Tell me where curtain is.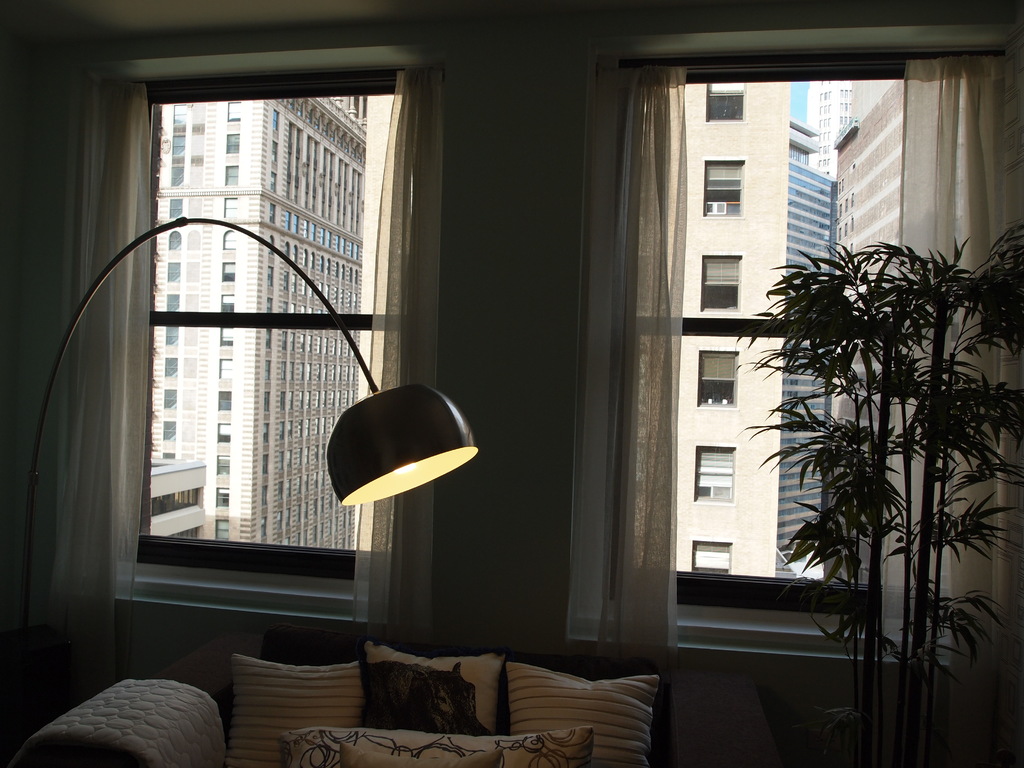
curtain is at region(877, 56, 1023, 767).
